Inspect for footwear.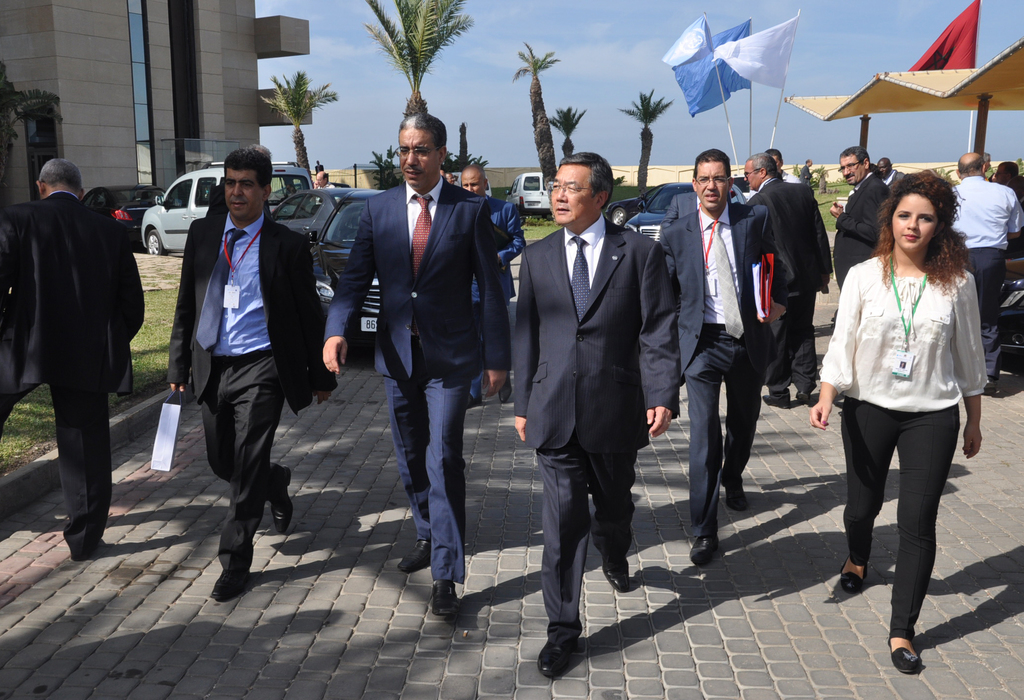
Inspection: pyautogui.locateOnScreen(431, 577, 461, 617).
